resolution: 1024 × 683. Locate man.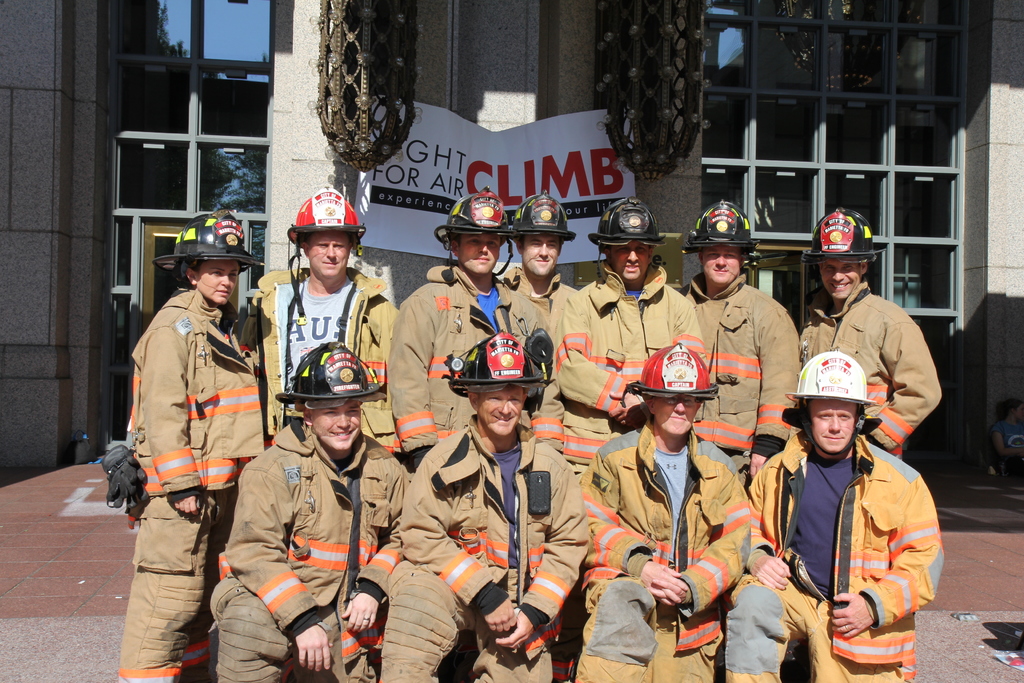
box=[101, 210, 273, 682].
